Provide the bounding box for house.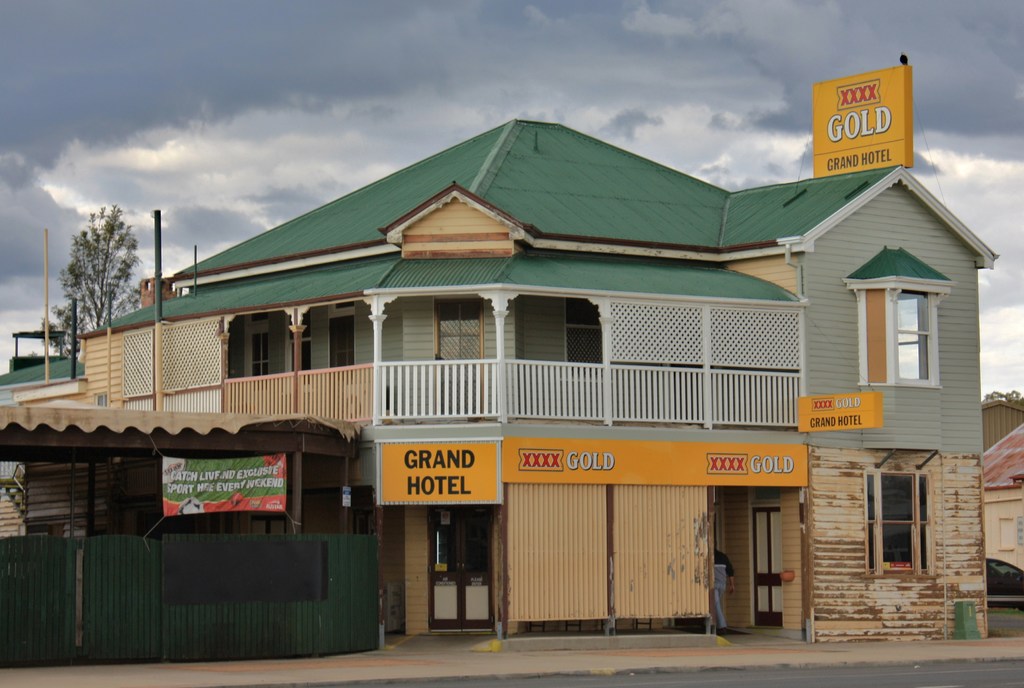
{"left": 80, "top": 115, "right": 997, "bottom": 644}.
